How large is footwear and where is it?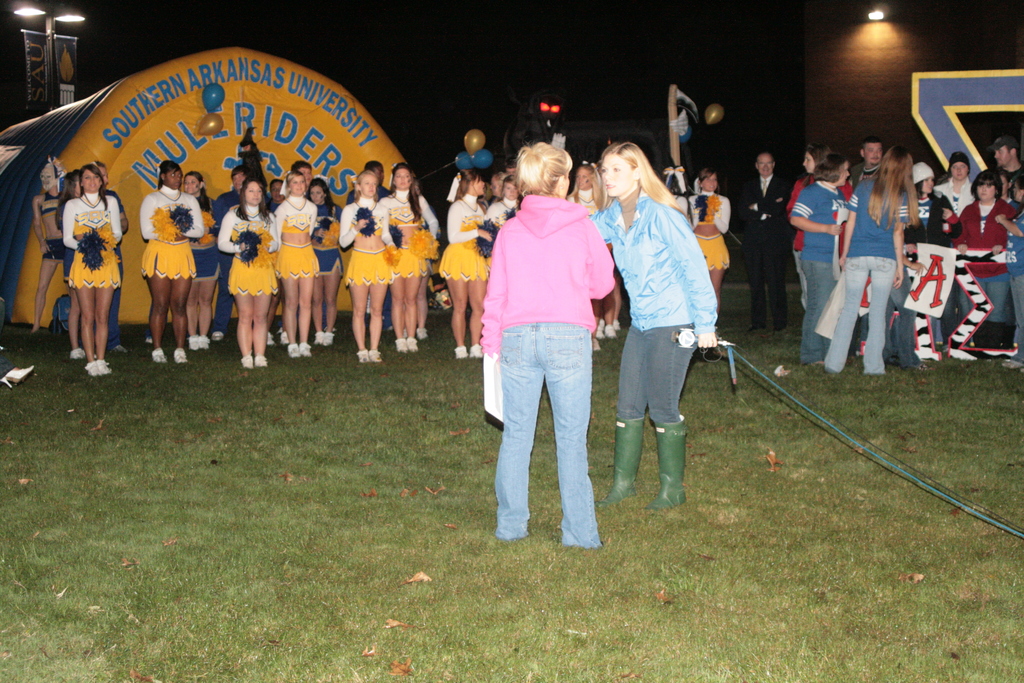
Bounding box: [x1=355, y1=349, x2=368, y2=362].
